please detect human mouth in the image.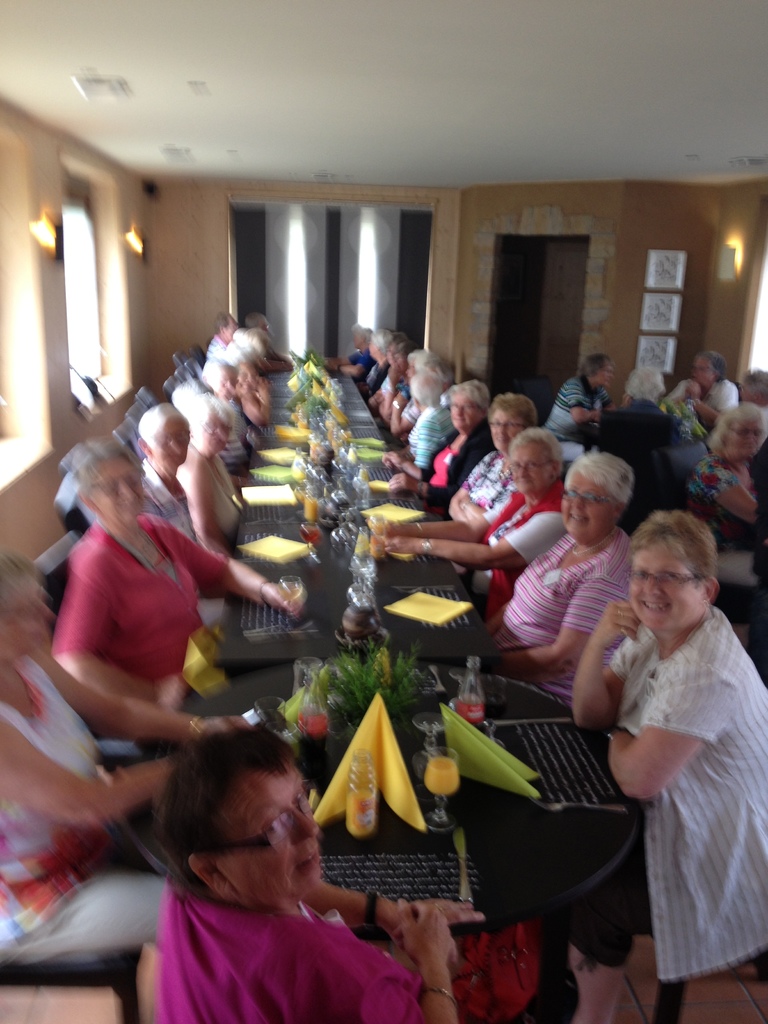
x1=296, y1=846, x2=317, y2=867.
